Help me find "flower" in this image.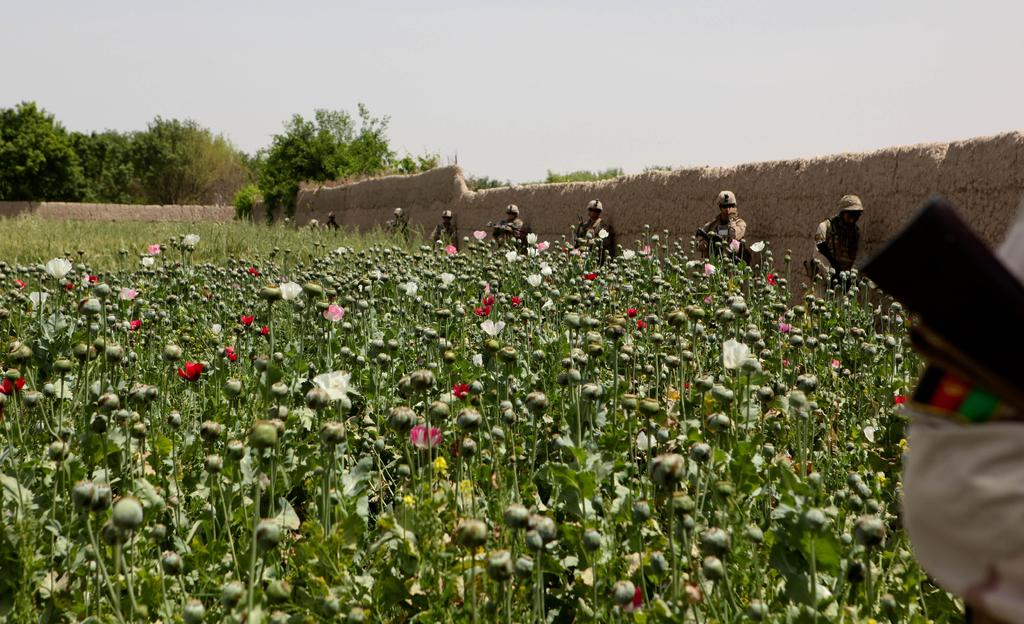
Found it: select_region(408, 423, 444, 452).
